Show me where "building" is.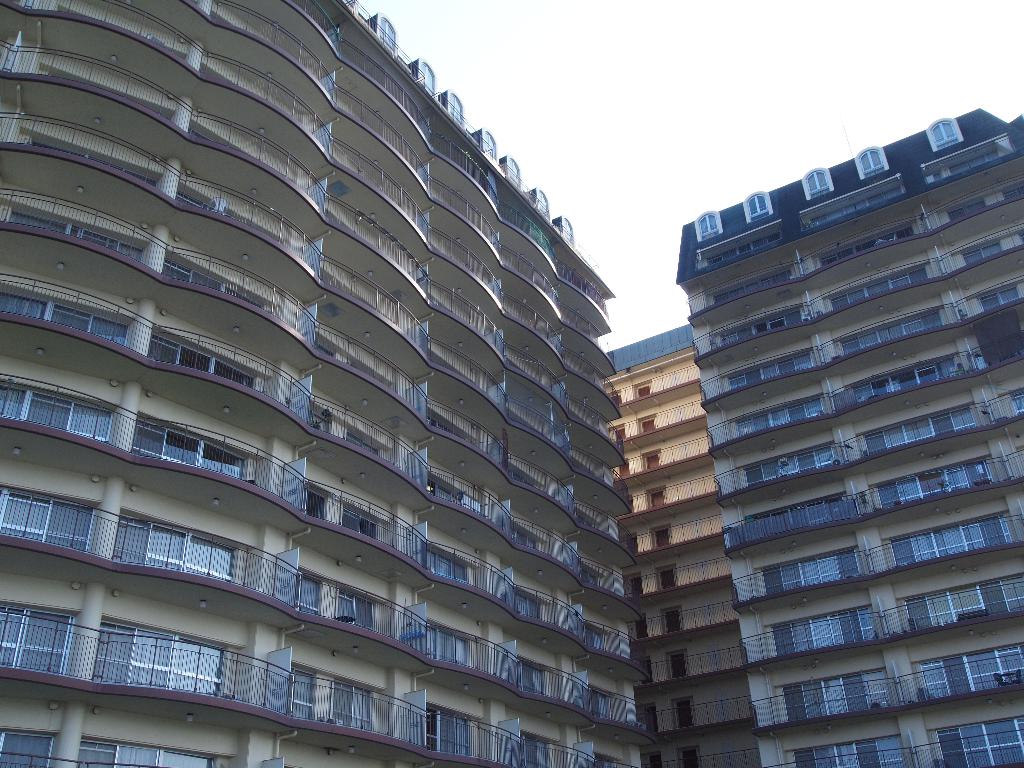
"building" is at [left=3, top=0, right=644, bottom=766].
